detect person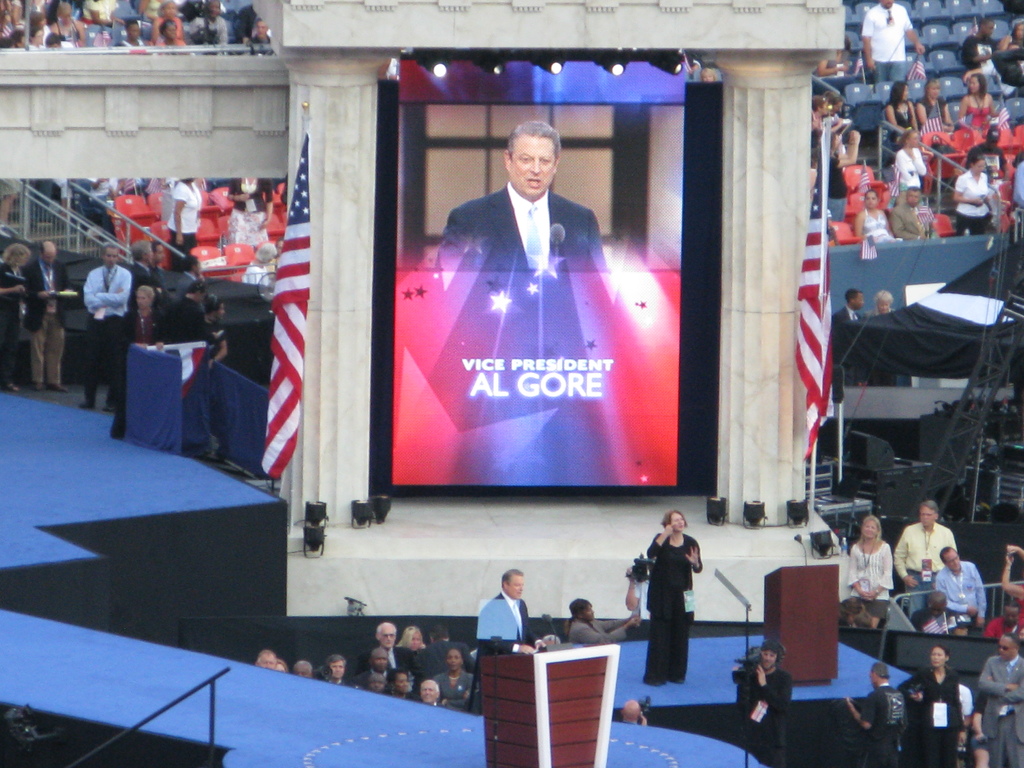
{"x1": 847, "y1": 519, "x2": 893, "y2": 625}
